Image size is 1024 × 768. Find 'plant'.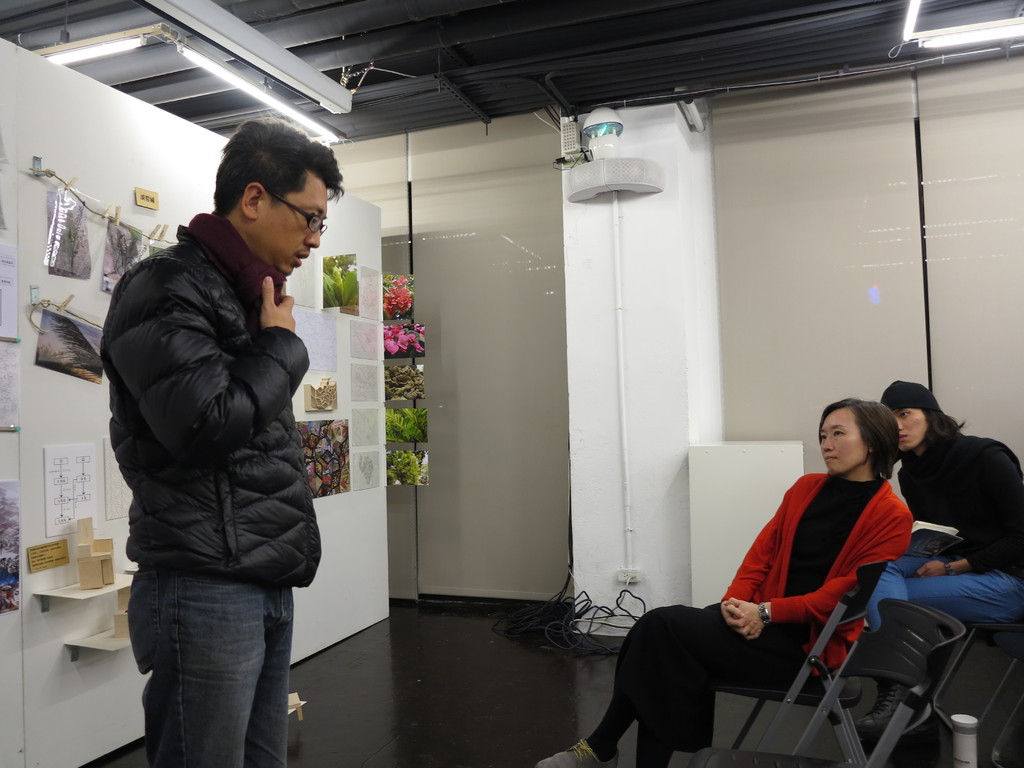
bbox=(375, 321, 428, 360).
